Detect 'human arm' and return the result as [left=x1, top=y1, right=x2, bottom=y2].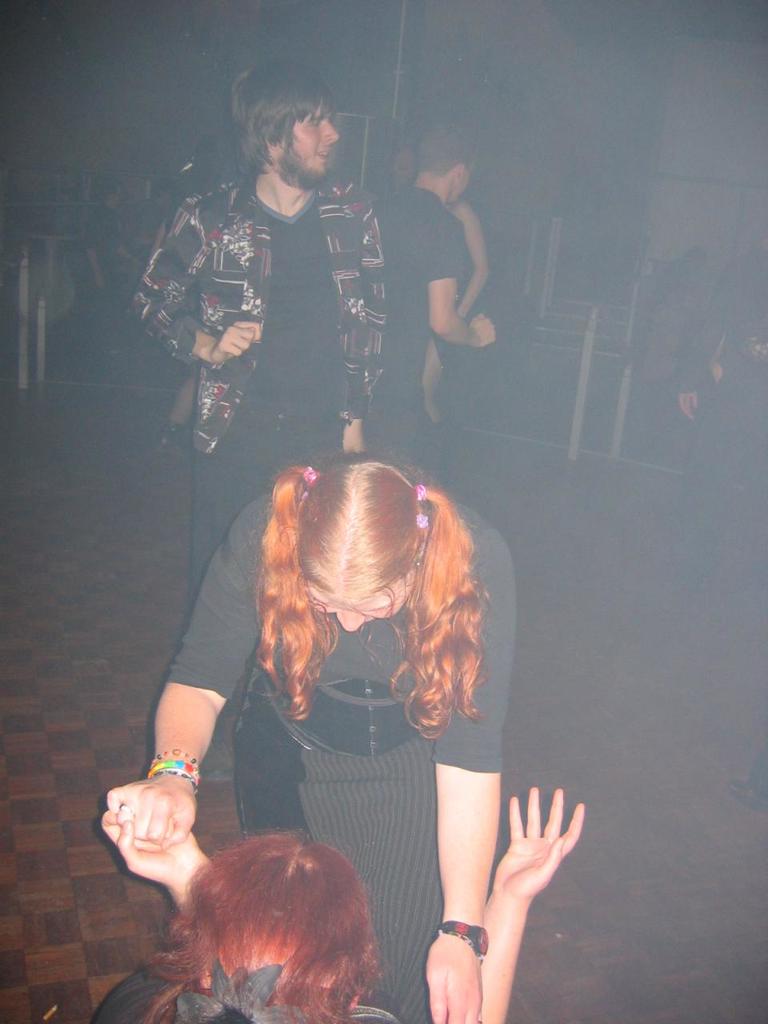
[left=423, top=216, right=497, bottom=353].
